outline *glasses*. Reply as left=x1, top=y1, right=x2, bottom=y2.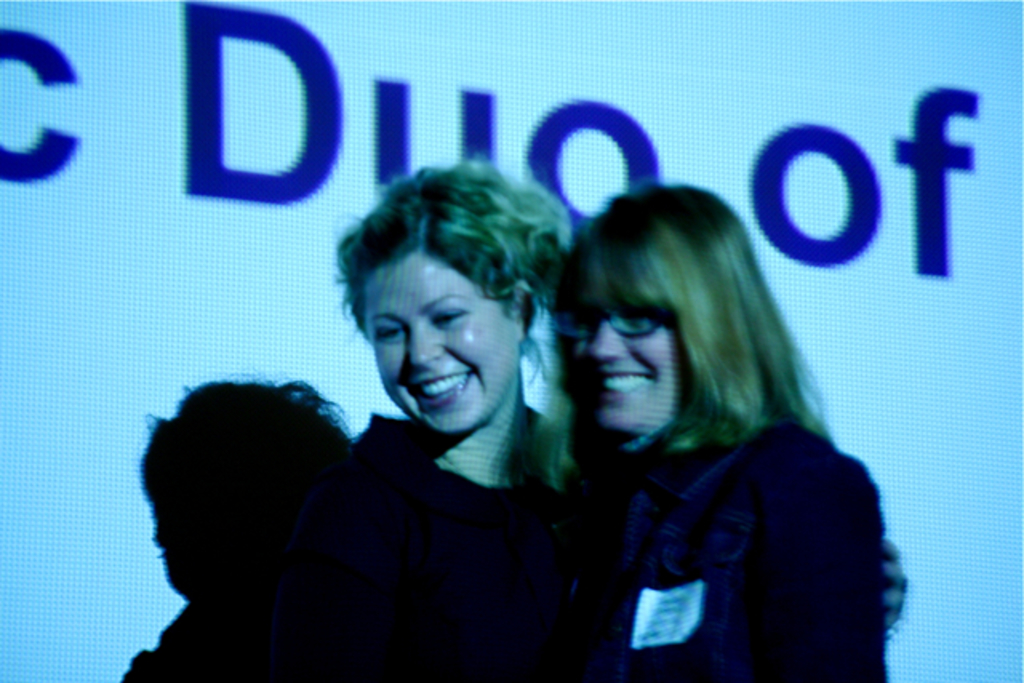
left=550, top=302, right=662, bottom=342.
